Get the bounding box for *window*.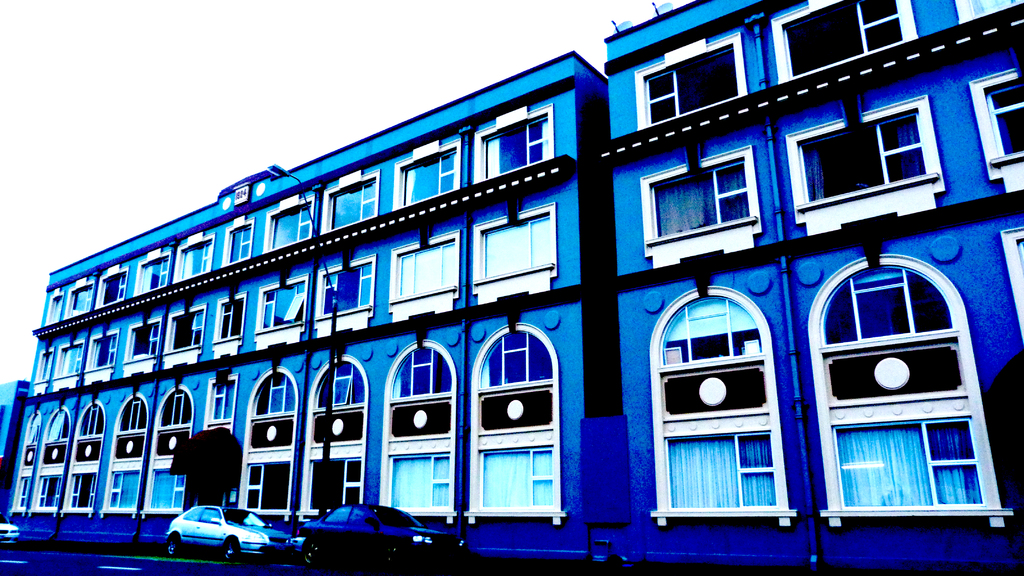
141,384,196,514.
